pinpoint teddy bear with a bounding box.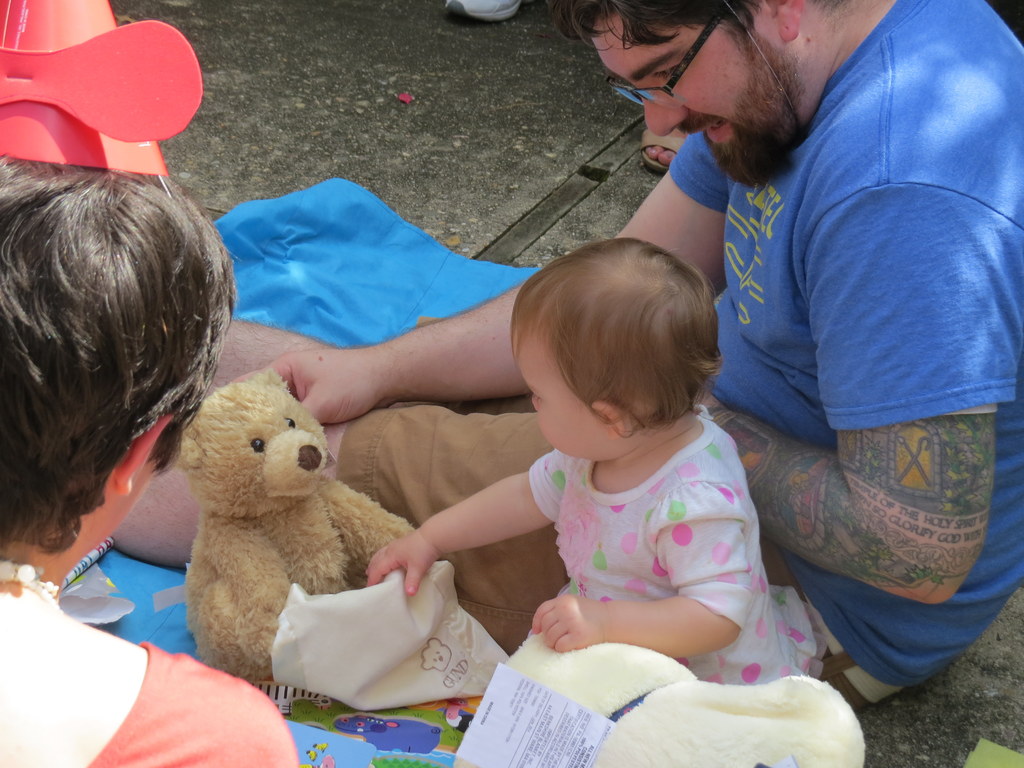
[x1=158, y1=378, x2=431, y2=679].
